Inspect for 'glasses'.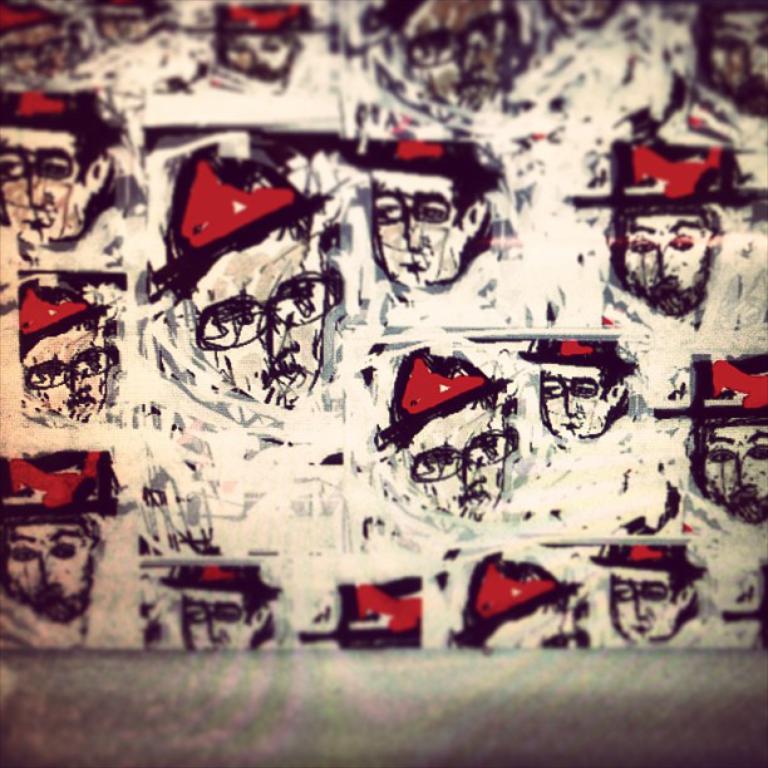
Inspection: [363, 186, 453, 227].
